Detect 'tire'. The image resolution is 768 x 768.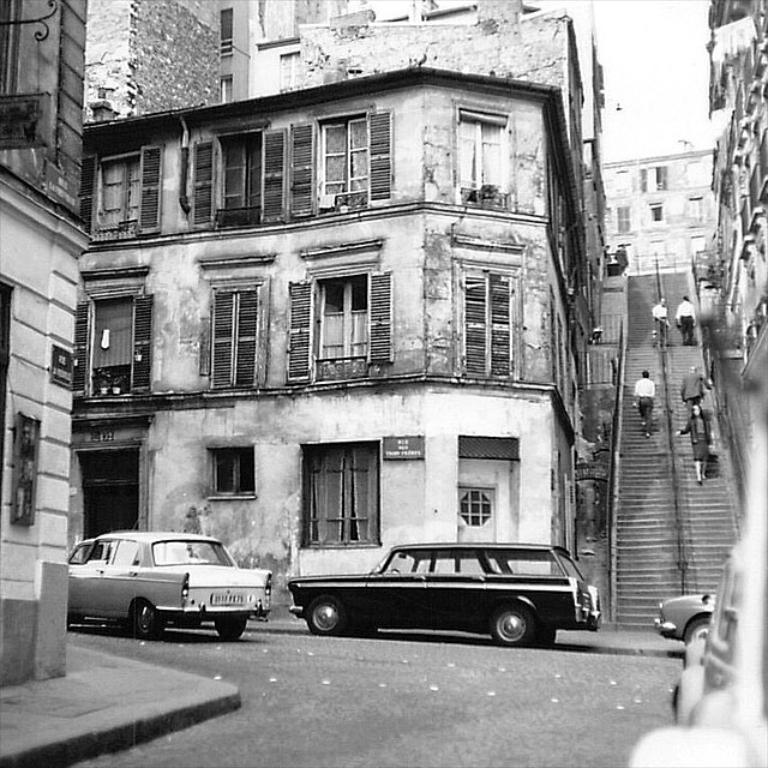
{"left": 311, "top": 595, "right": 346, "bottom": 632}.
